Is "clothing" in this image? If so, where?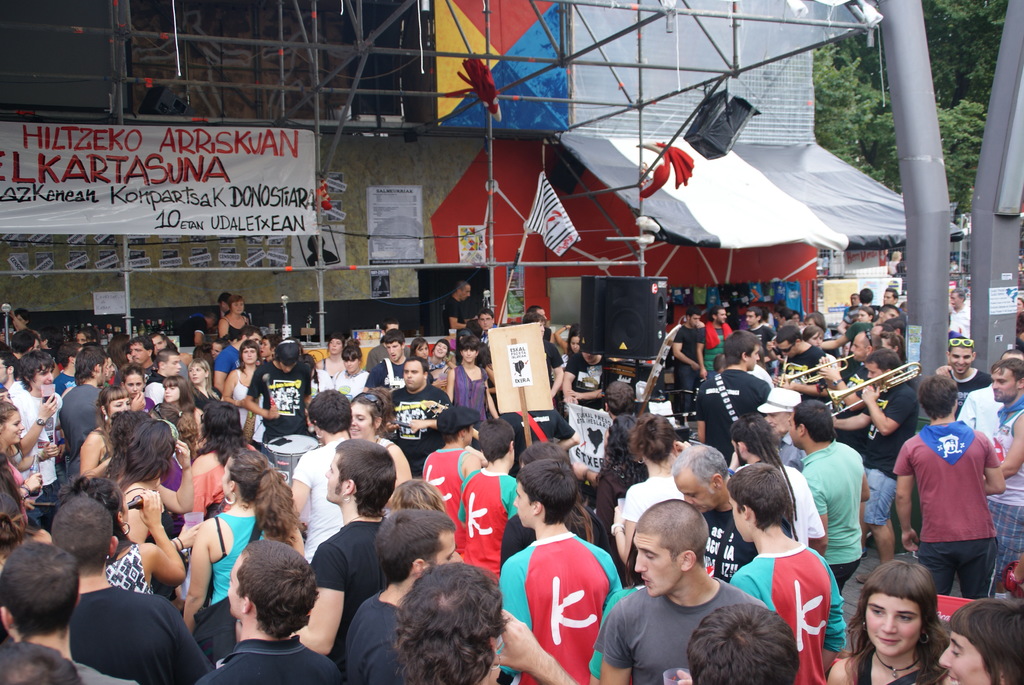
Yes, at <bbox>457, 467, 525, 577</bbox>.
